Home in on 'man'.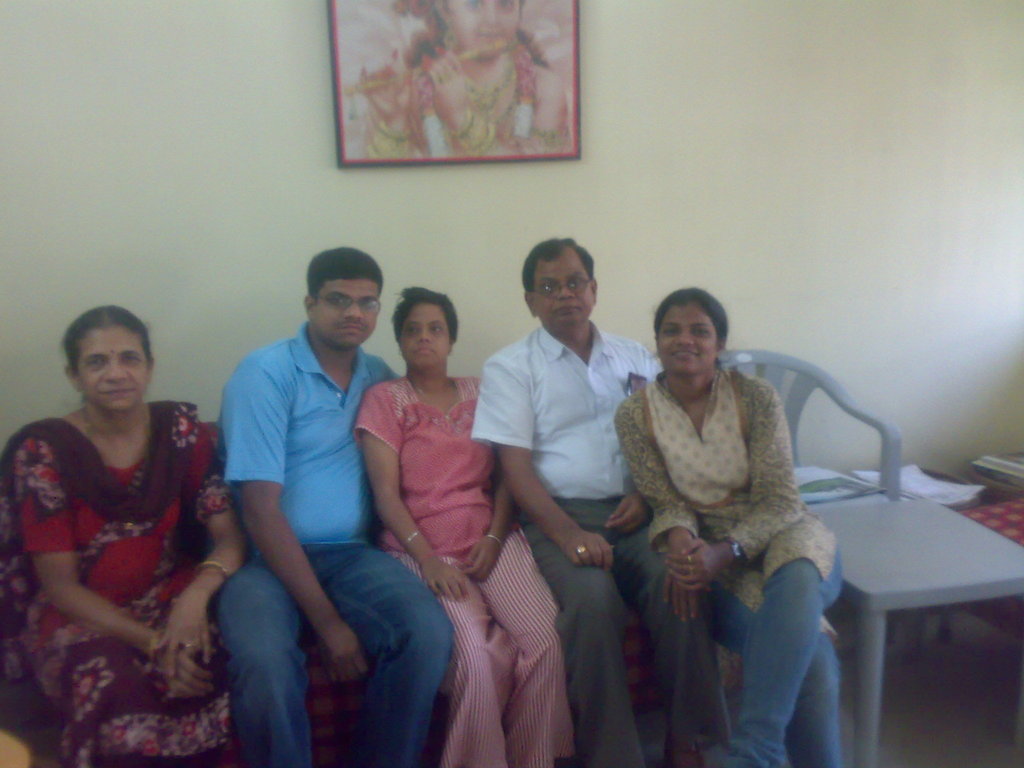
Homed in at 465,239,731,767.
